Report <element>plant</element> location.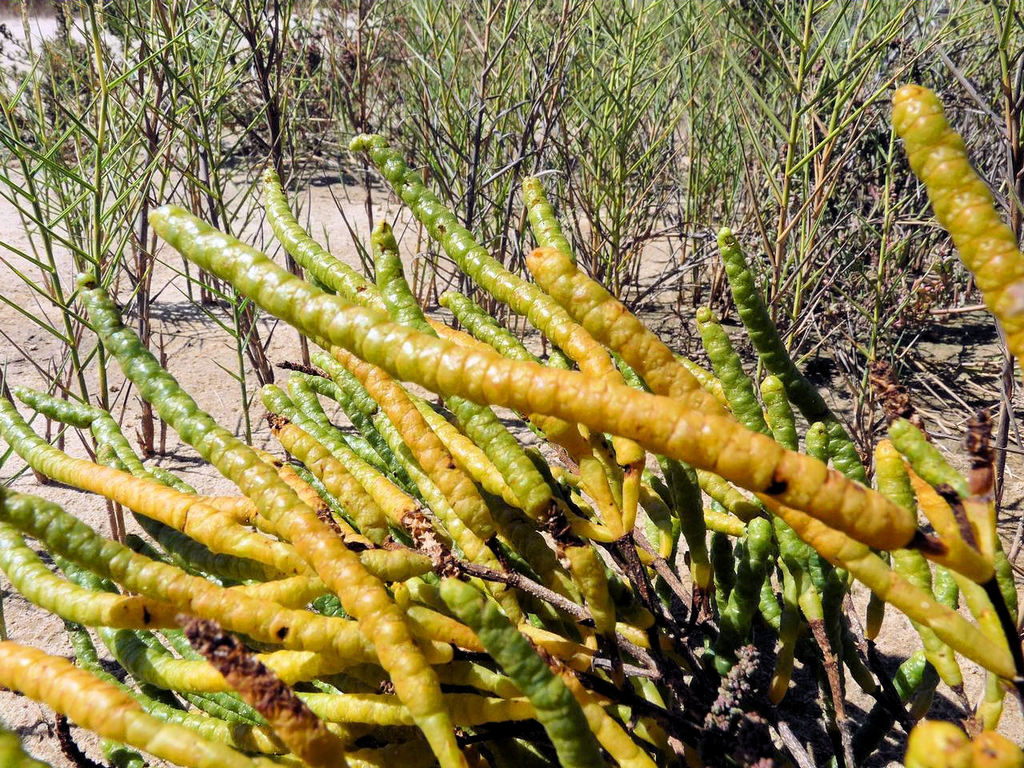
Report: {"left": 643, "top": 0, "right": 781, "bottom": 419}.
